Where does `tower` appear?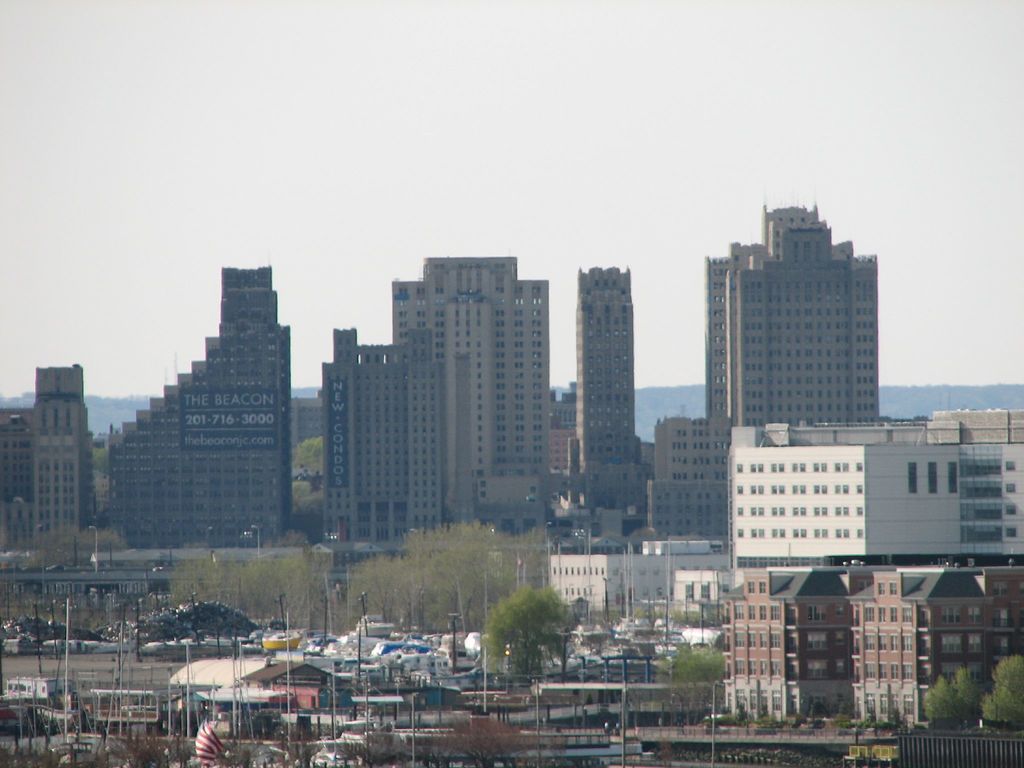
Appears at [326, 326, 445, 561].
